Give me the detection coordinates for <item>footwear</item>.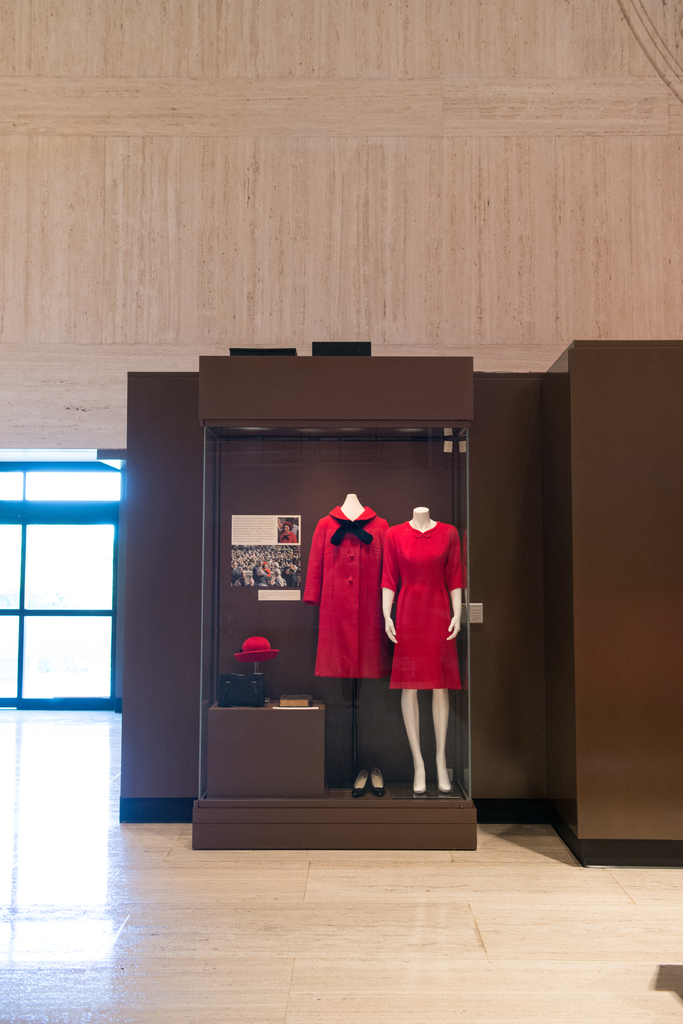
x1=366, y1=767, x2=388, y2=803.
